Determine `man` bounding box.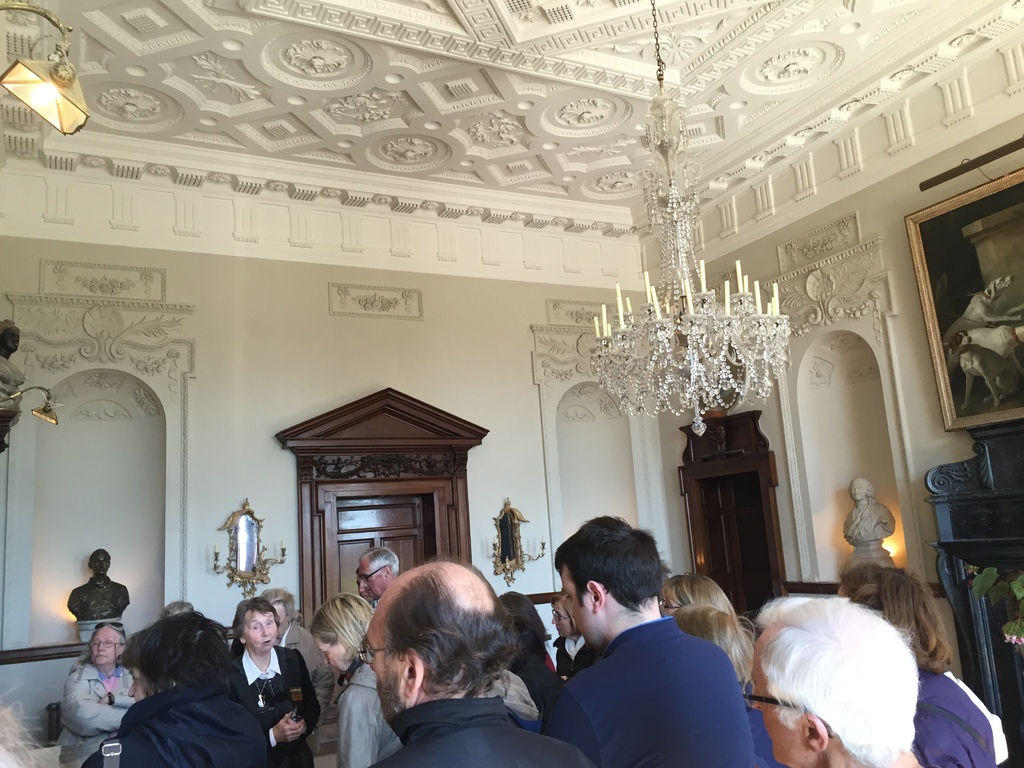
Determined: [x1=744, y1=596, x2=927, y2=767].
